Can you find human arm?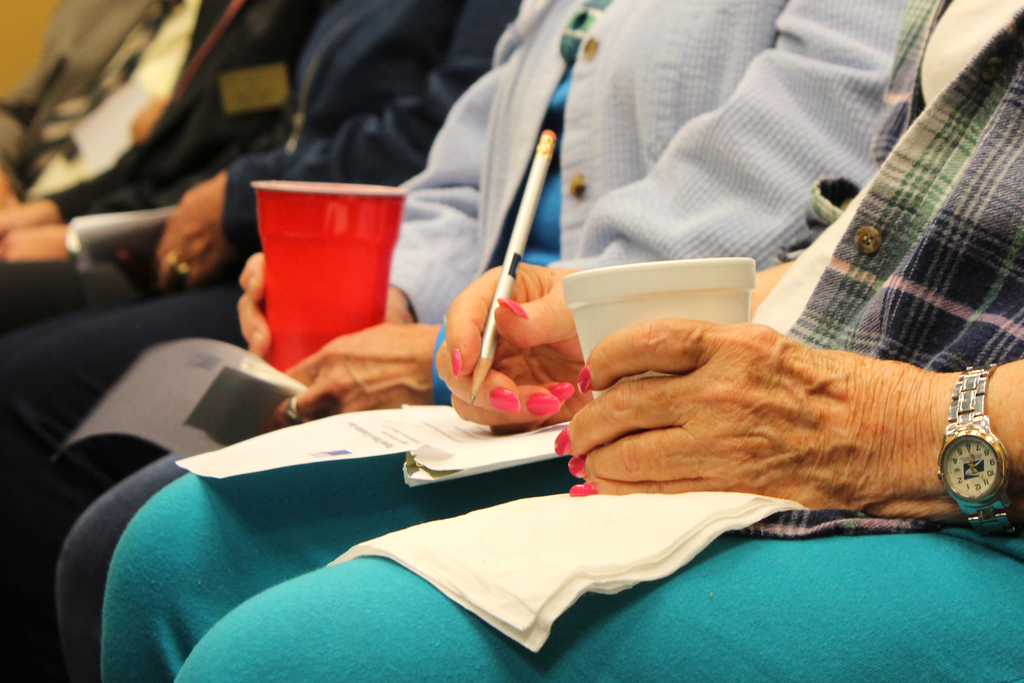
Yes, bounding box: select_region(168, 0, 509, 286).
